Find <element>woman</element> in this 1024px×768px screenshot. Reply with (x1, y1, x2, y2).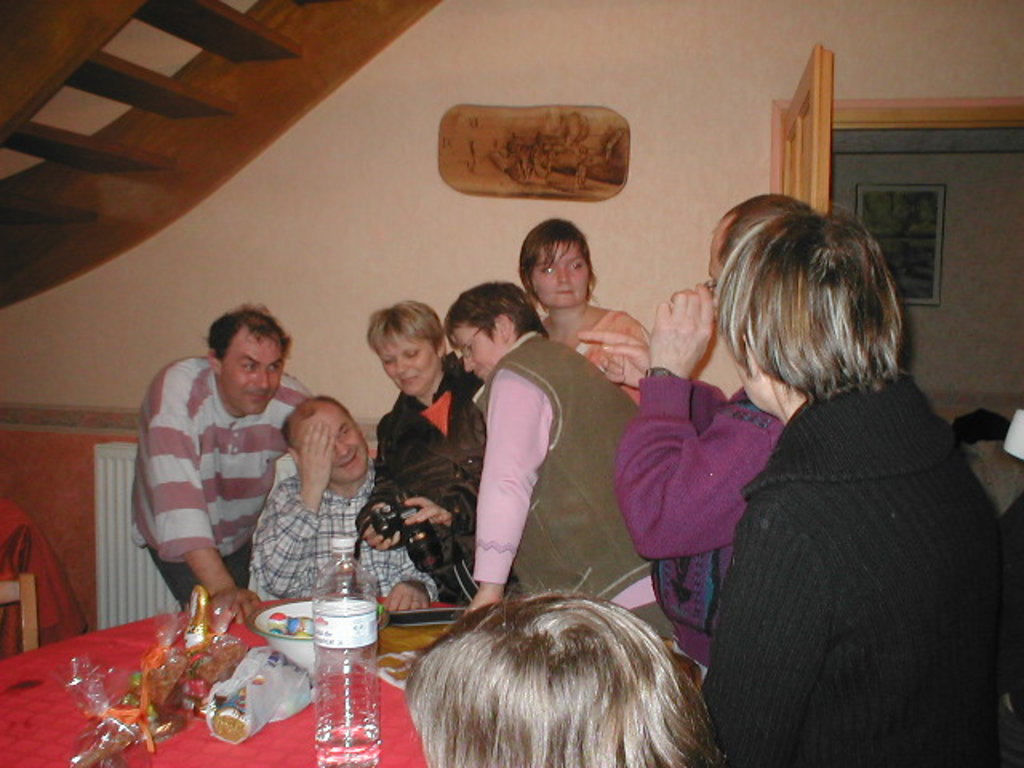
(666, 182, 1000, 765).
